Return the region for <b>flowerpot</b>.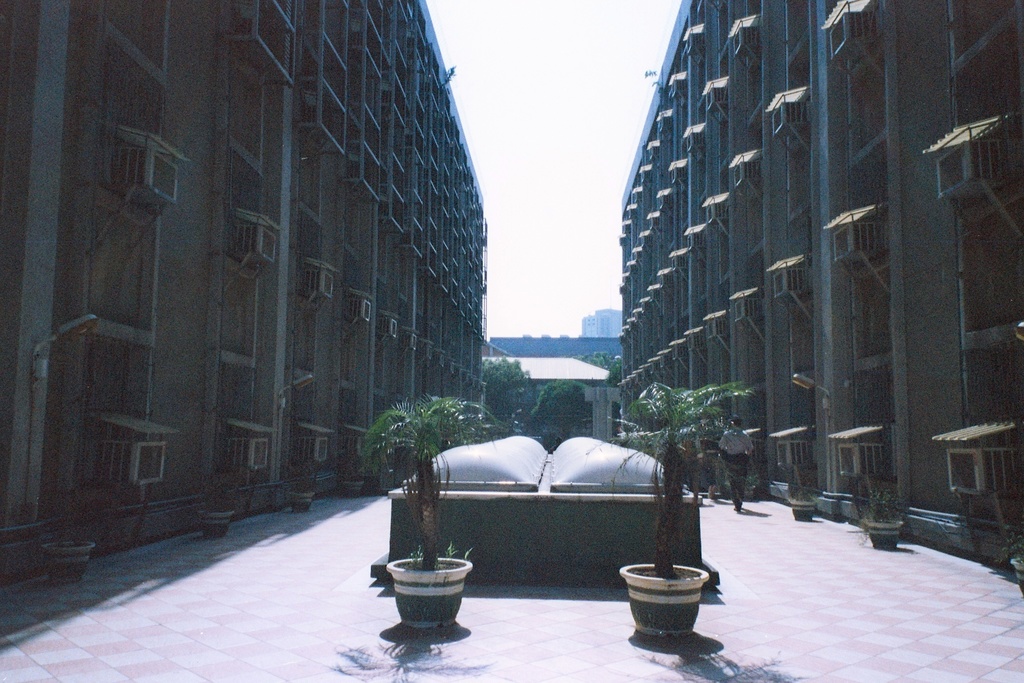
box=[1013, 553, 1023, 589].
